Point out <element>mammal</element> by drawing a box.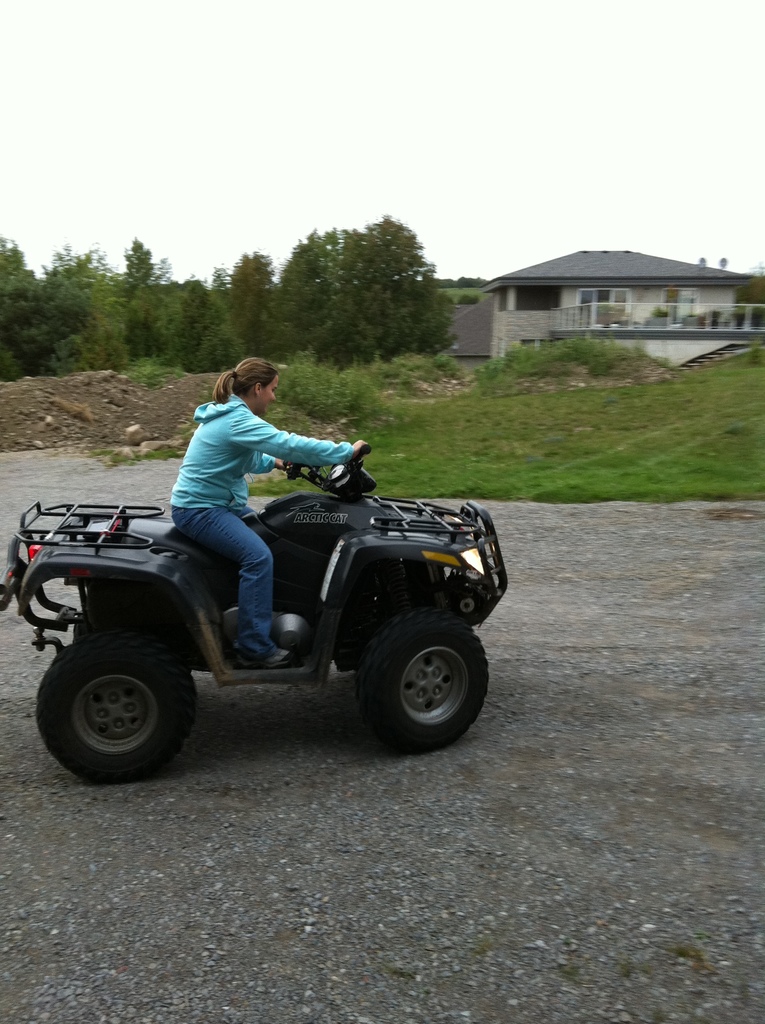
[left=164, top=359, right=367, bottom=660].
